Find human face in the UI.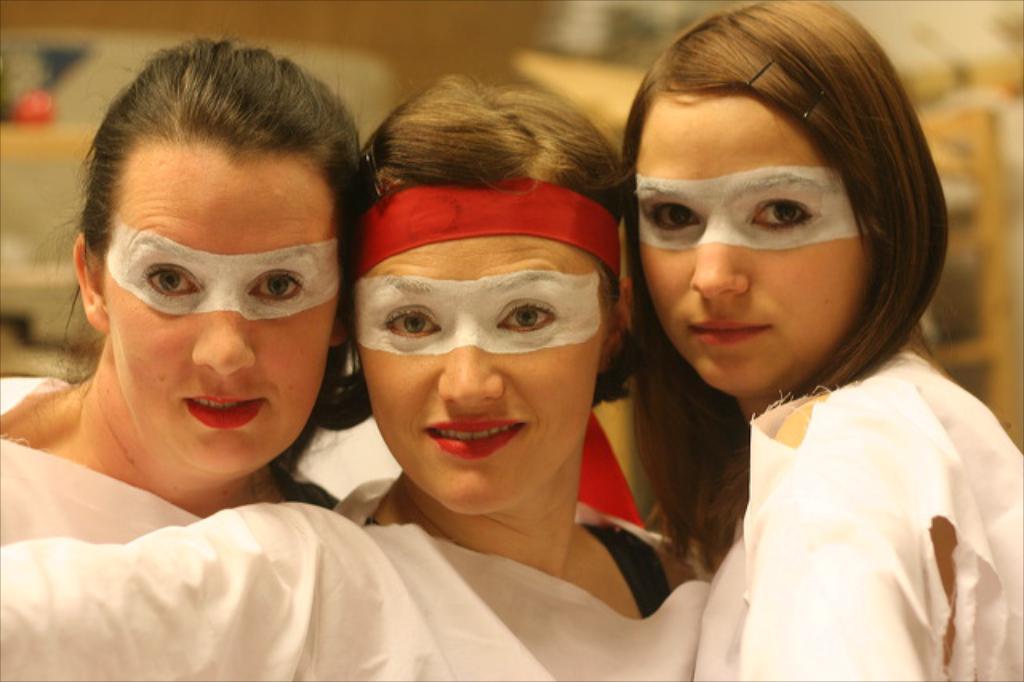
UI element at [621,78,864,400].
